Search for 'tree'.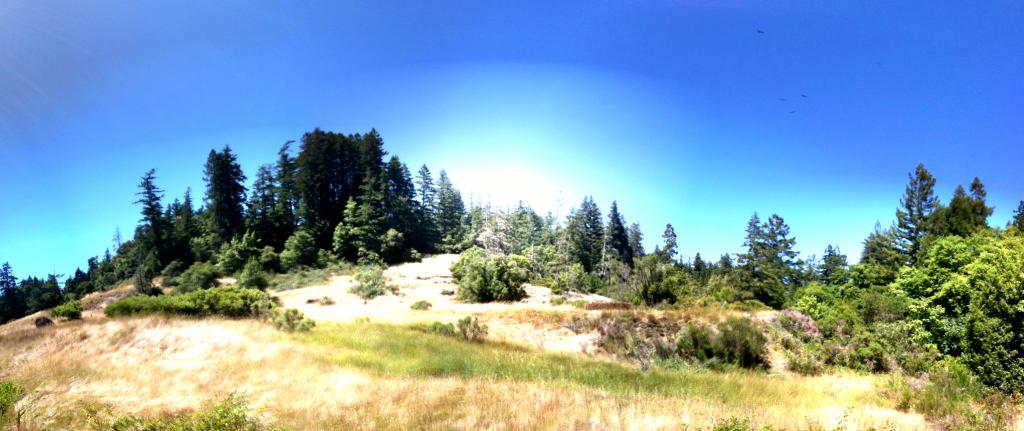
Found at <bbox>604, 196, 632, 289</bbox>.
